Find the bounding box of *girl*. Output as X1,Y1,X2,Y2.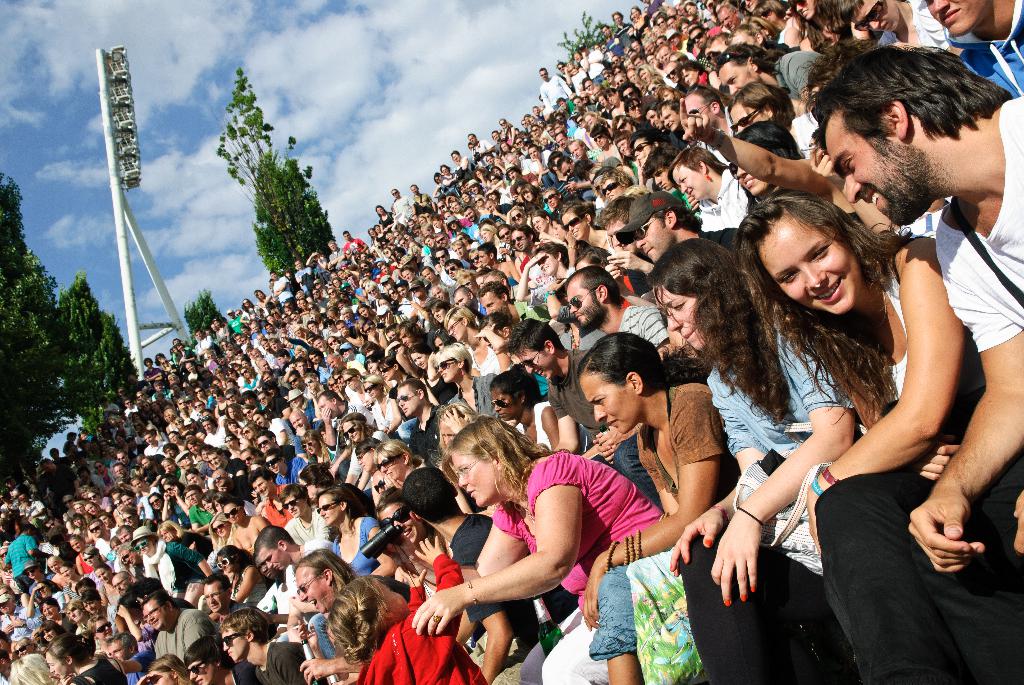
371,439,424,486.
